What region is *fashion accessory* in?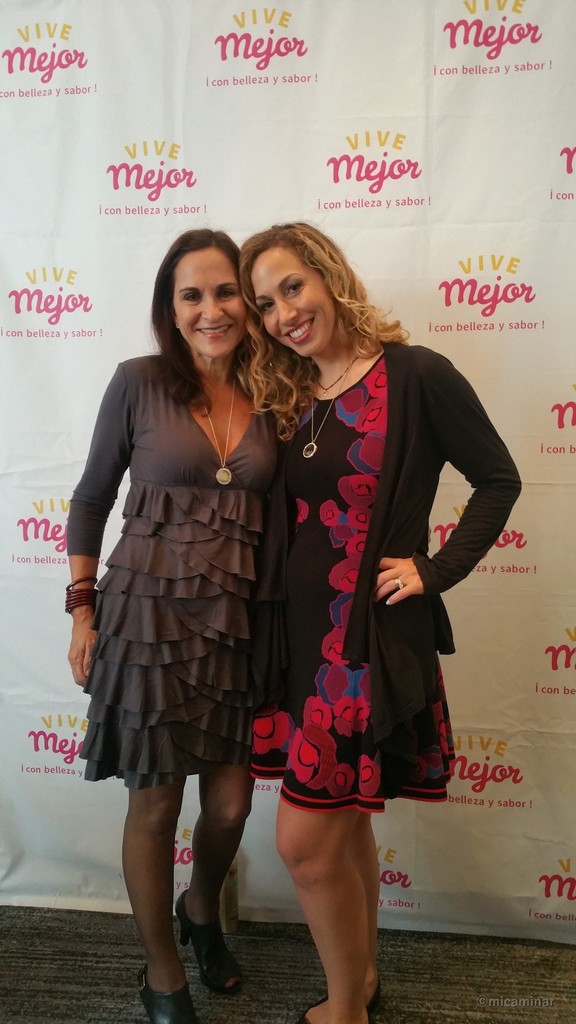
detection(311, 336, 365, 397).
